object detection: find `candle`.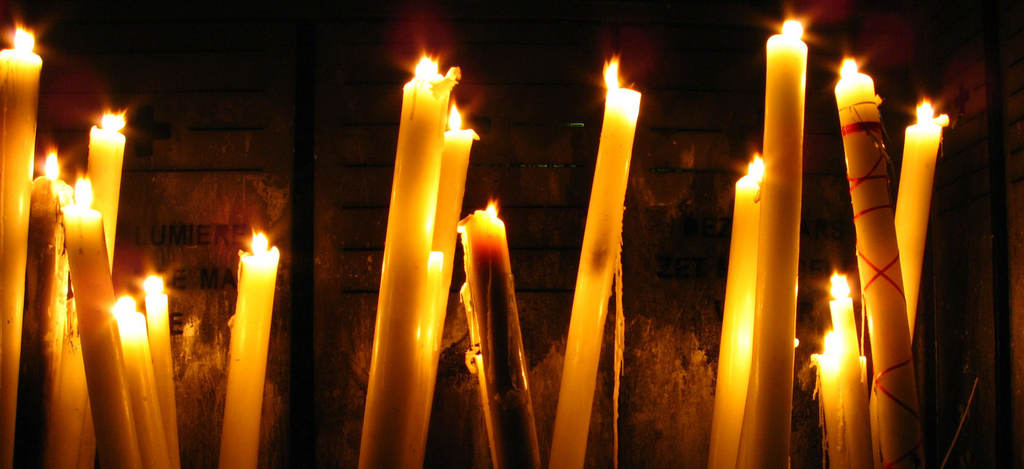
crop(708, 151, 753, 468).
